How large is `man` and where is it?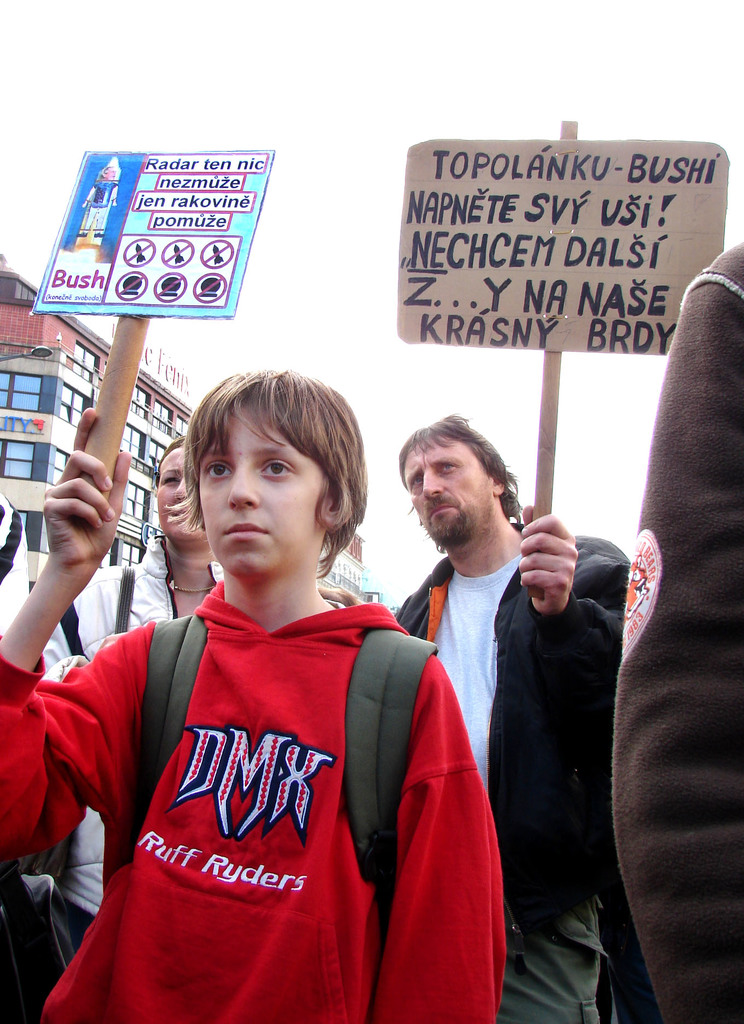
Bounding box: [x1=363, y1=420, x2=625, y2=992].
